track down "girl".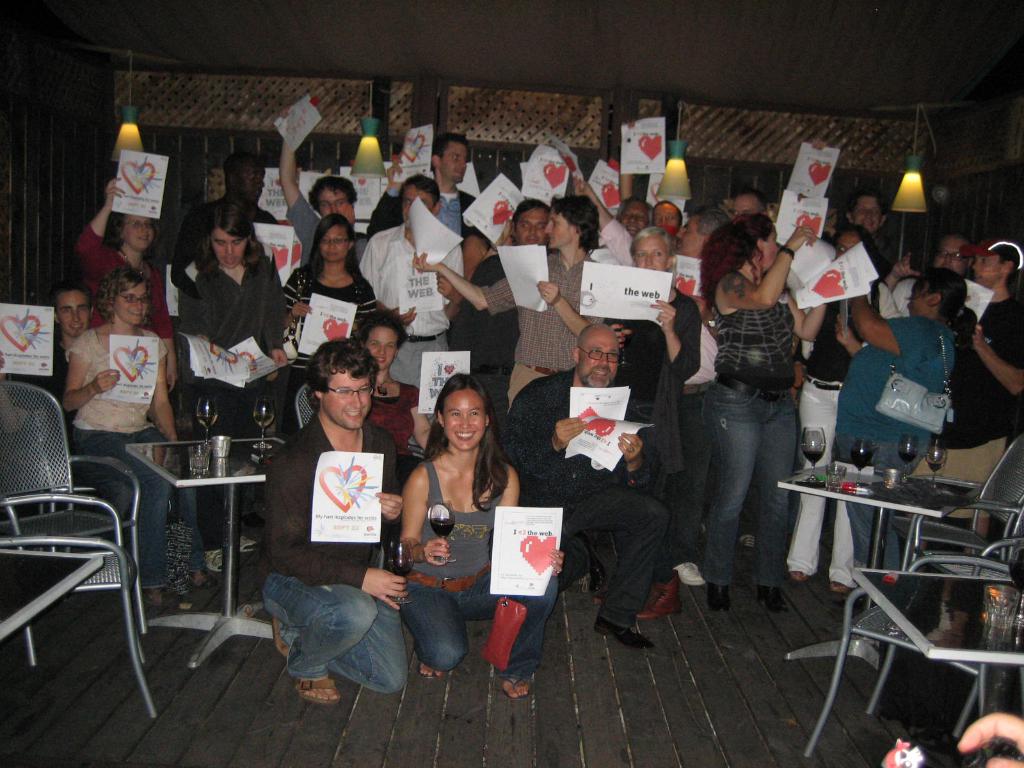
Tracked to bbox=(280, 216, 383, 410).
